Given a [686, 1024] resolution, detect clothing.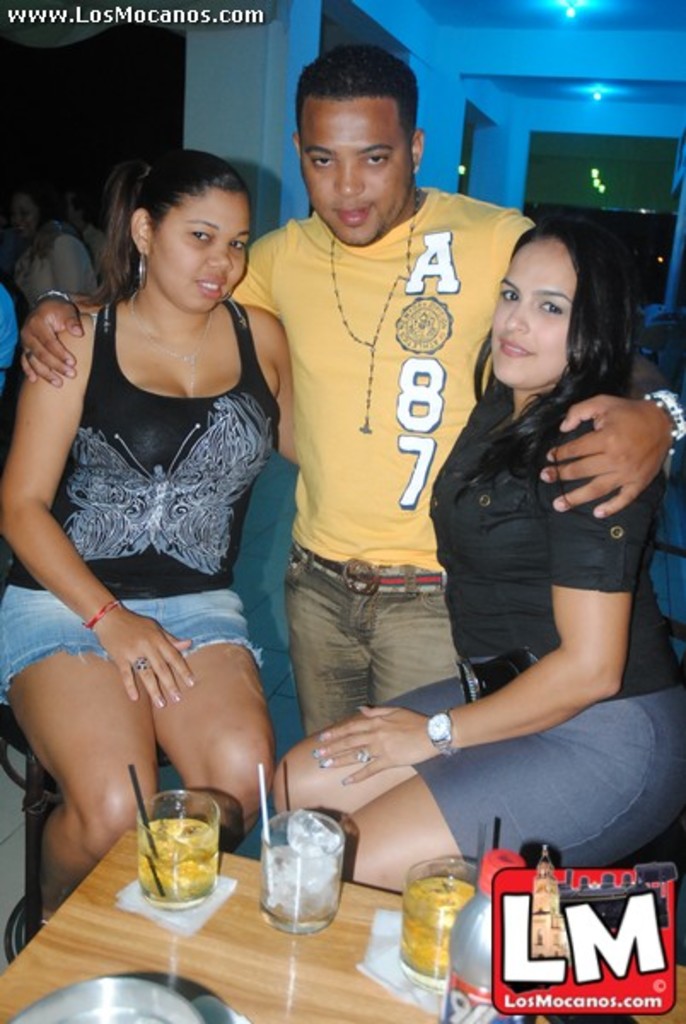
x1=416 y1=396 x2=676 y2=700.
